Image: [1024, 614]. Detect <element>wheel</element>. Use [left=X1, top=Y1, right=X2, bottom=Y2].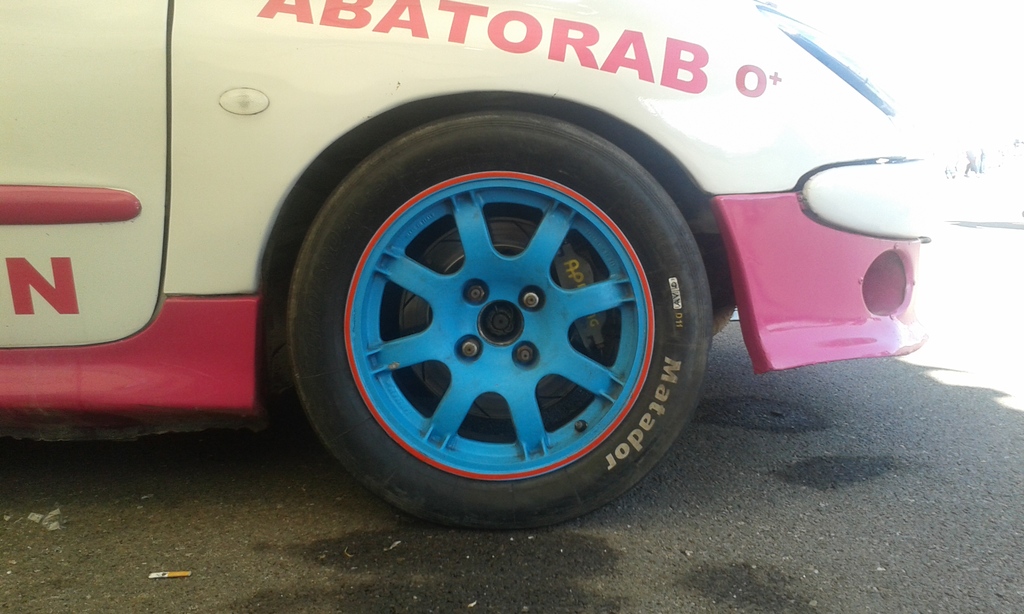
[left=280, top=152, right=721, bottom=524].
